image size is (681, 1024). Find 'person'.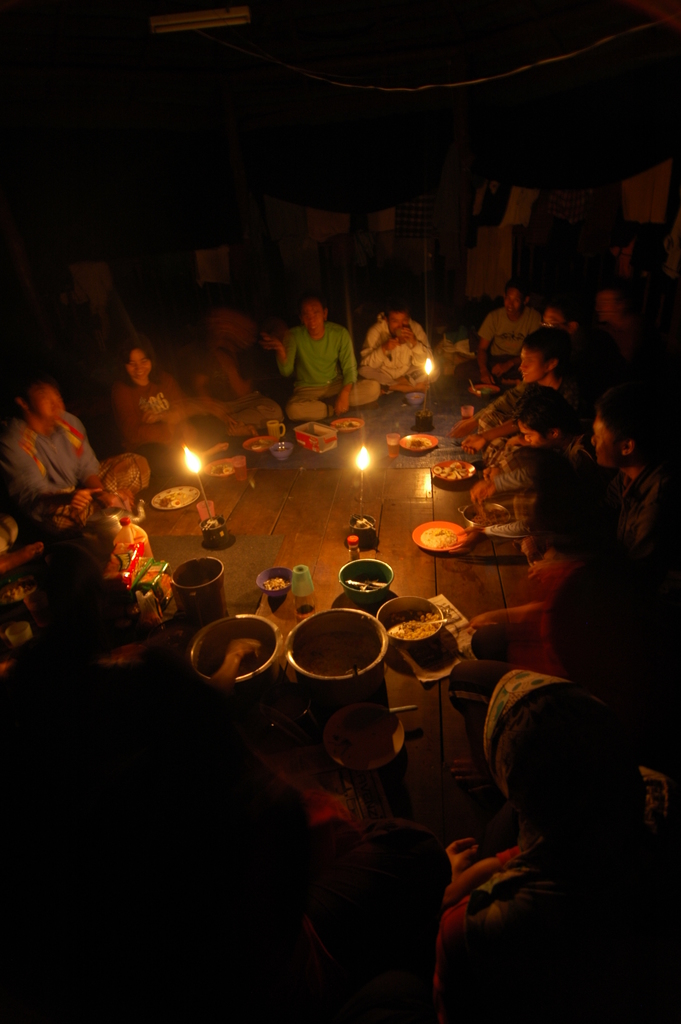
102/330/228/461.
